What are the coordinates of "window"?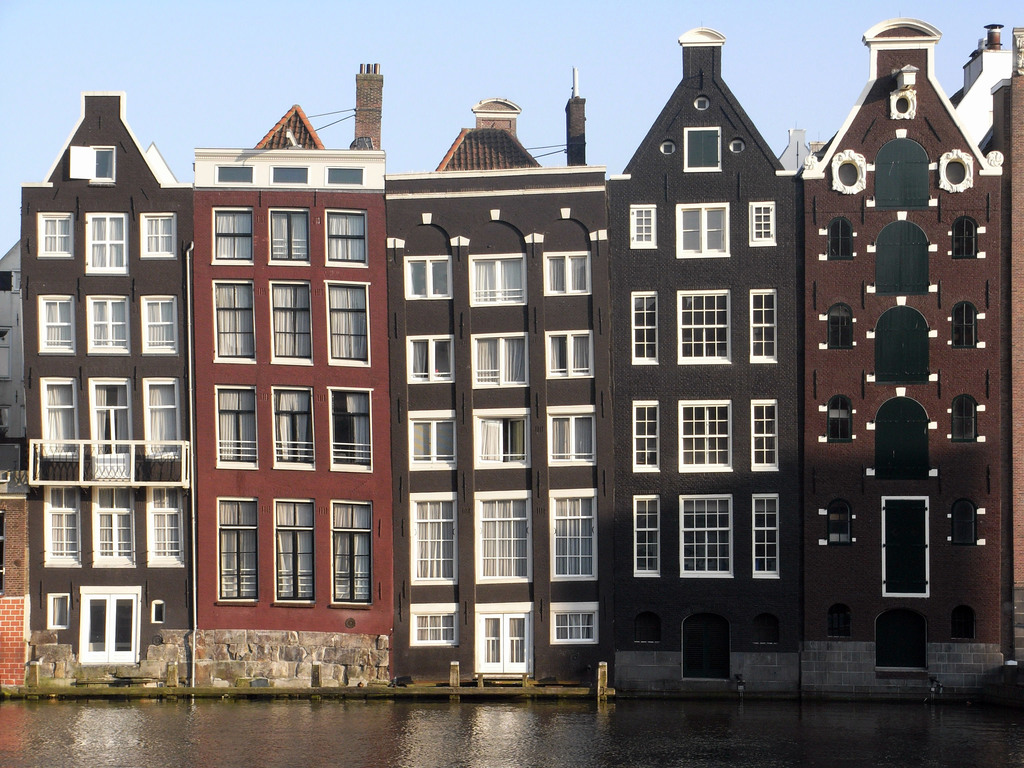
267/166/307/183.
